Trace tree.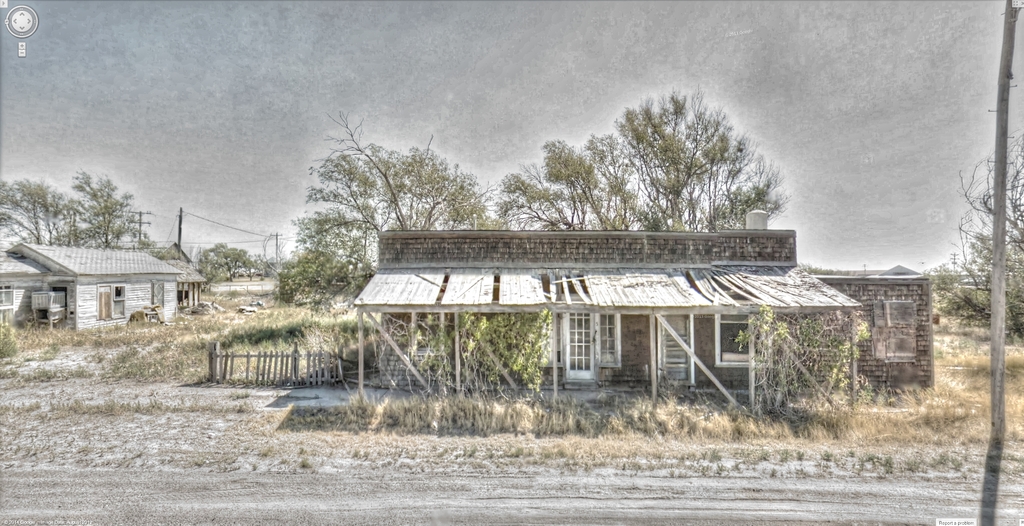
Traced to <region>200, 240, 255, 292</region>.
